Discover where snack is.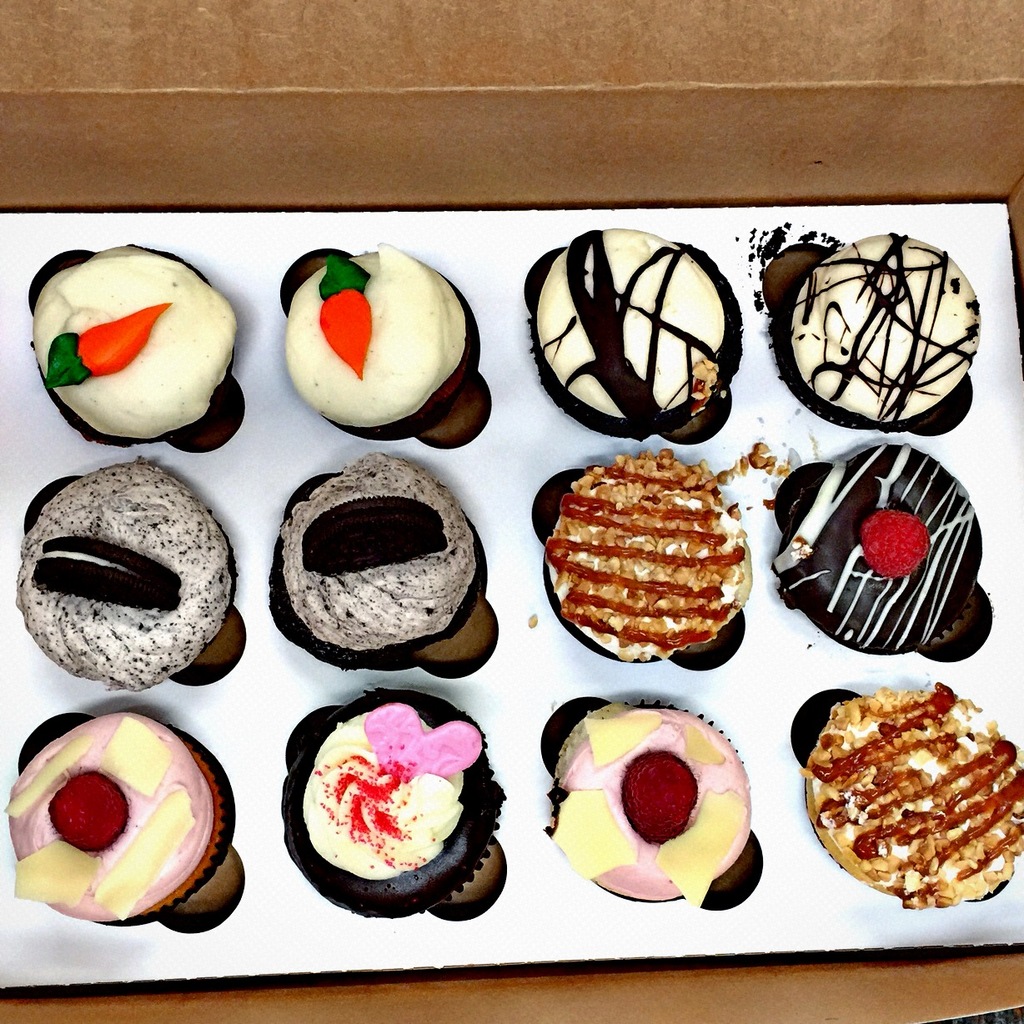
Discovered at box(13, 238, 250, 463).
